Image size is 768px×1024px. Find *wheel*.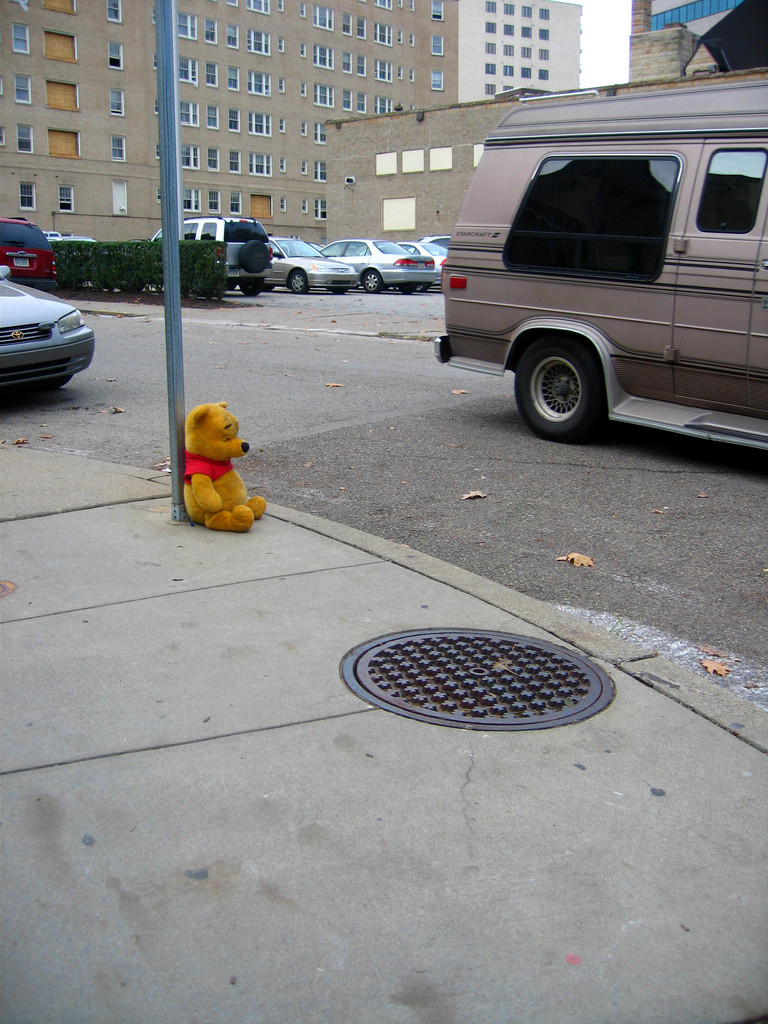
locate(335, 285, 349, 296).
